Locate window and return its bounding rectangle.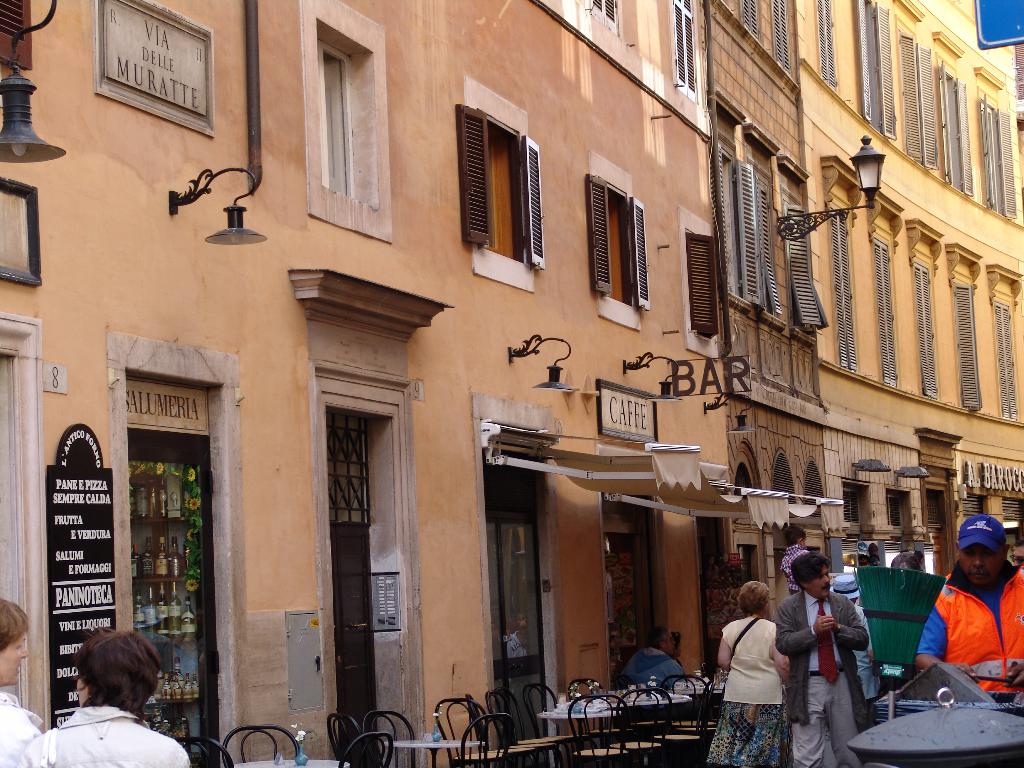
(842,486,871,526).
